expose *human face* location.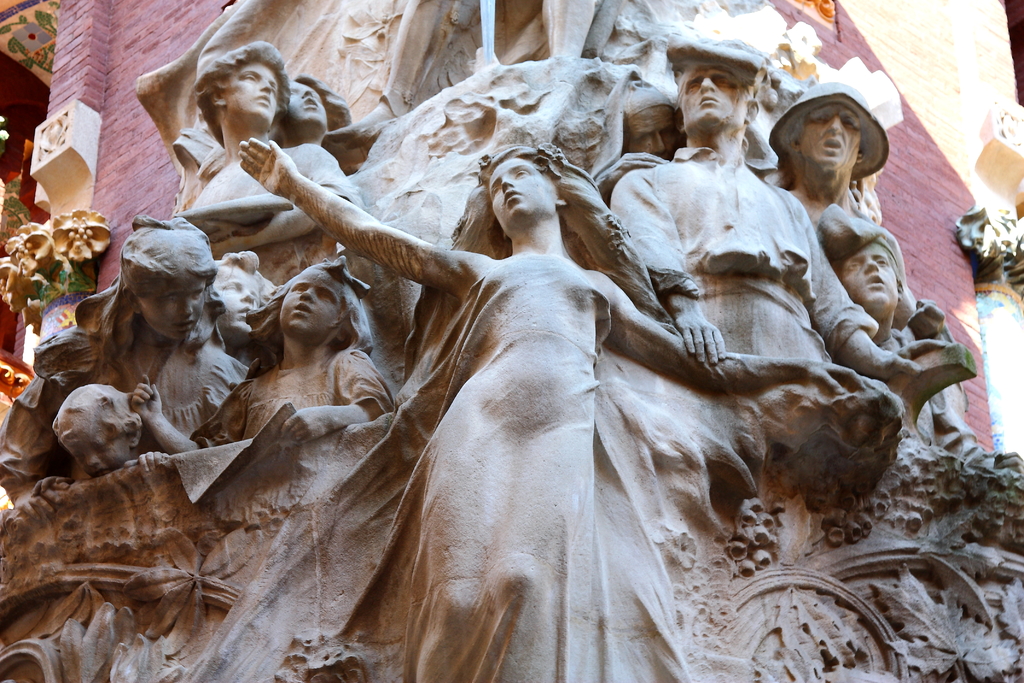
Exposed at box(846, 245, 899, 304).
